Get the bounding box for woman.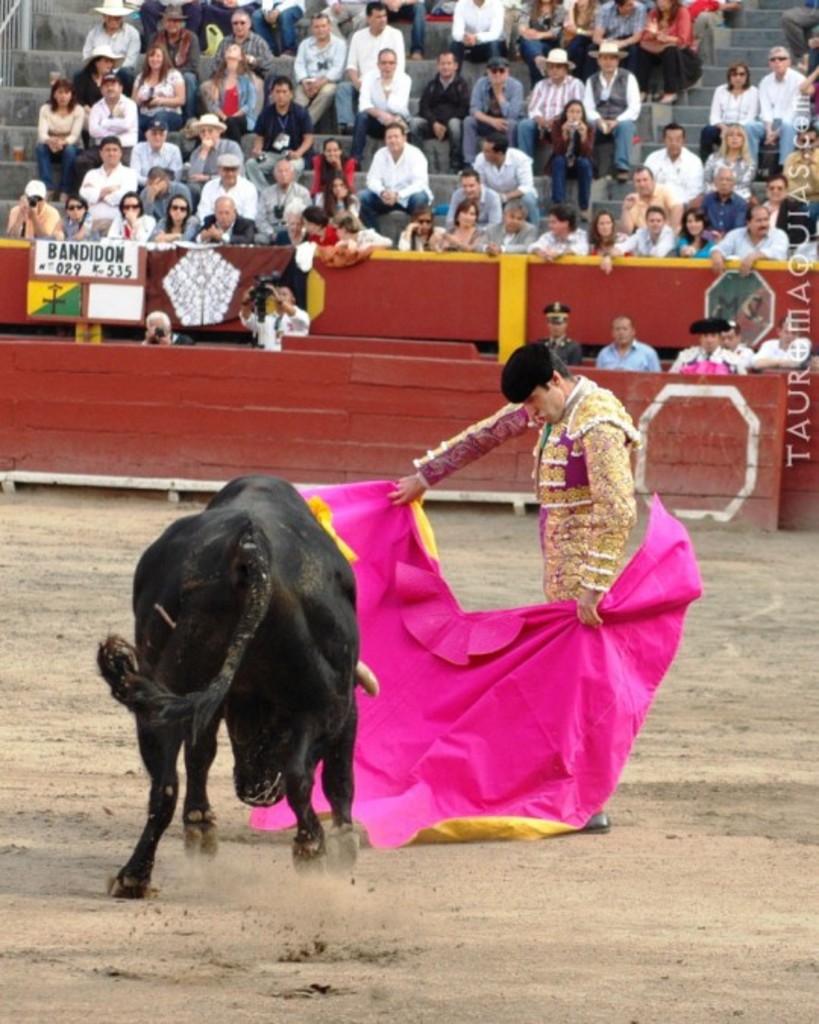
{"x1": 544, "y1": 100, "x2": 596, "y2": 220}.
